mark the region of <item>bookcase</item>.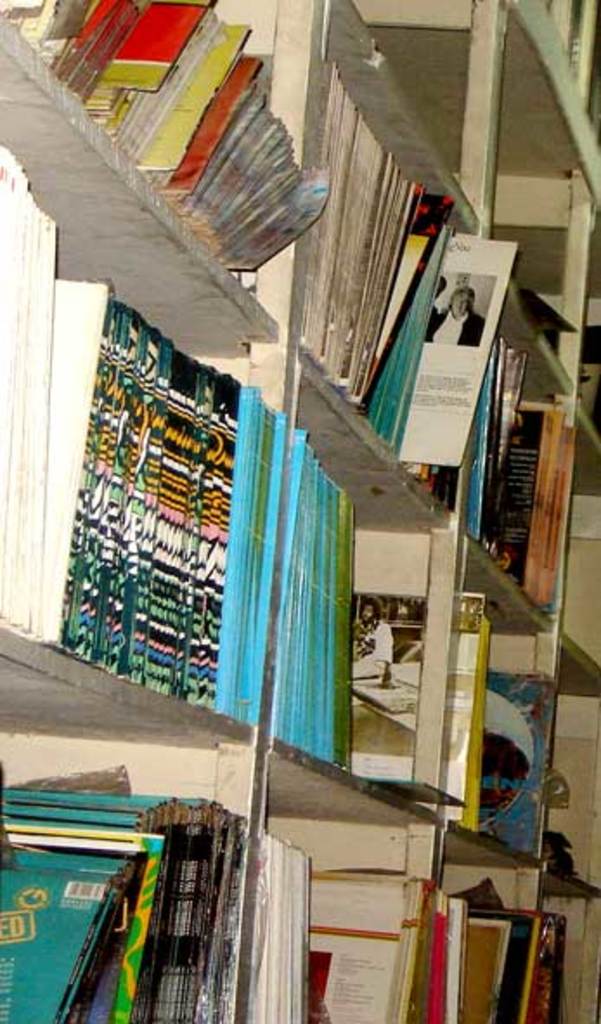
Region: bbox(24, 78, 507, 1023).
